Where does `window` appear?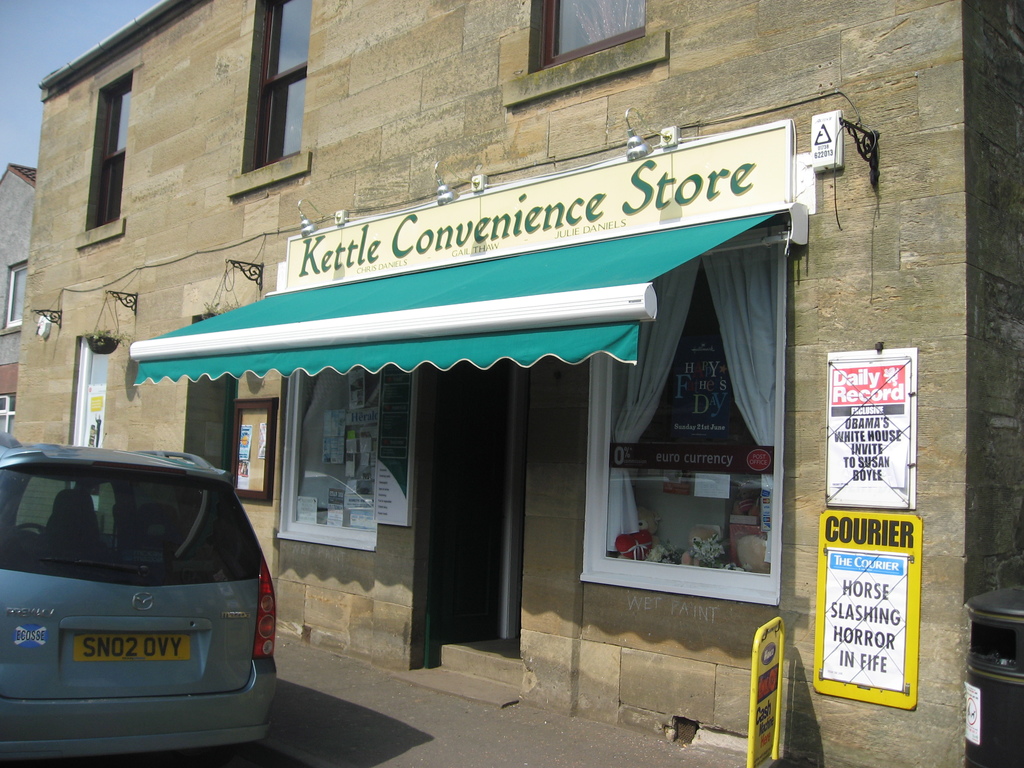
Appears at 56,49,141,259.
